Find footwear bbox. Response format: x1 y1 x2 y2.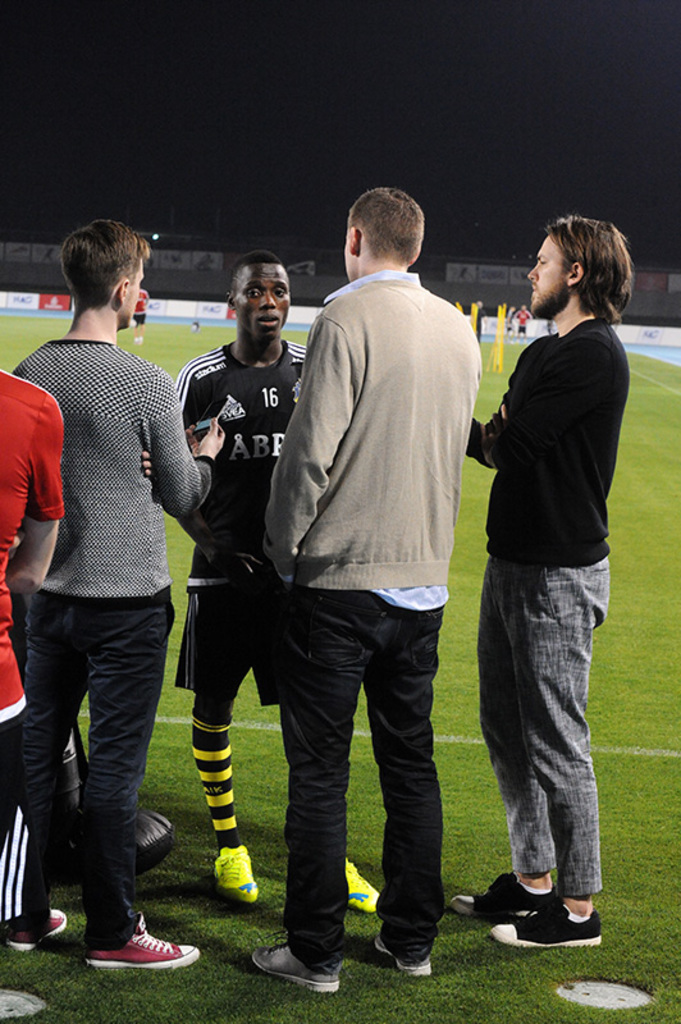
447 870 558 920.
